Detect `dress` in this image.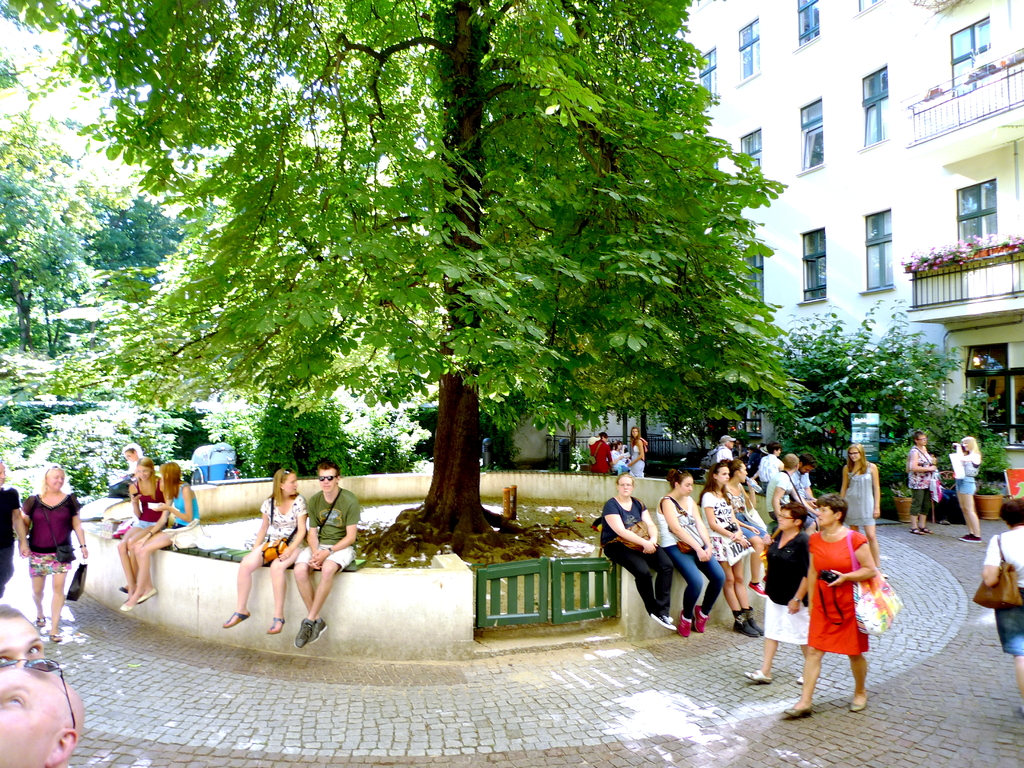
Detection: Rect(808, 531, 868, 653).
